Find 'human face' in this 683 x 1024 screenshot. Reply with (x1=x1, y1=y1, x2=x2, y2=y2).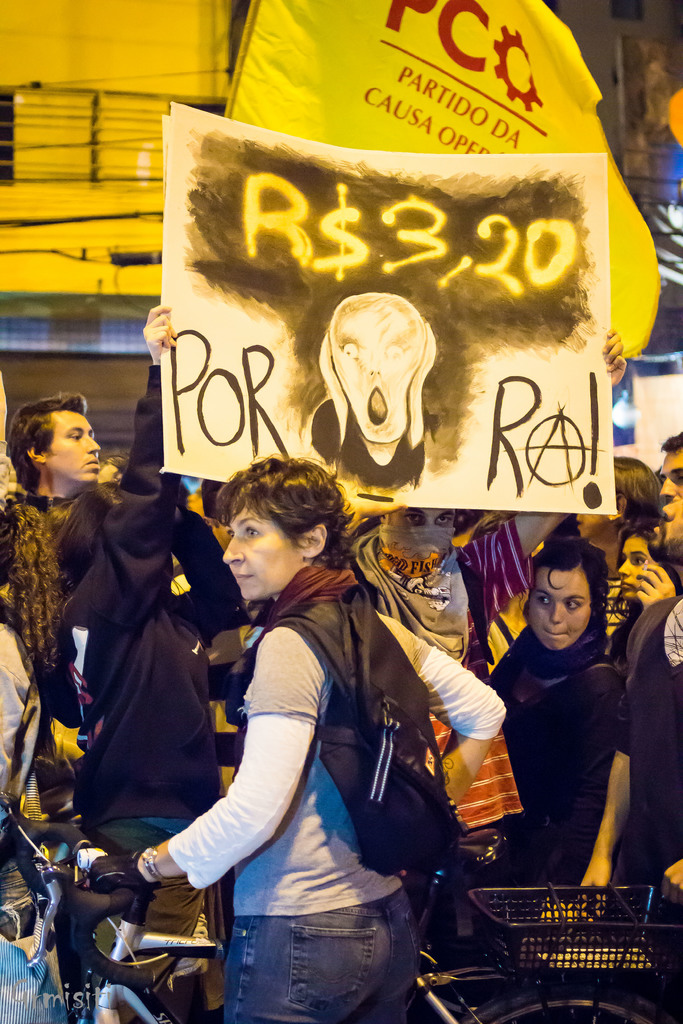
(x1=51, y1=412, x2=104, y2=479).
